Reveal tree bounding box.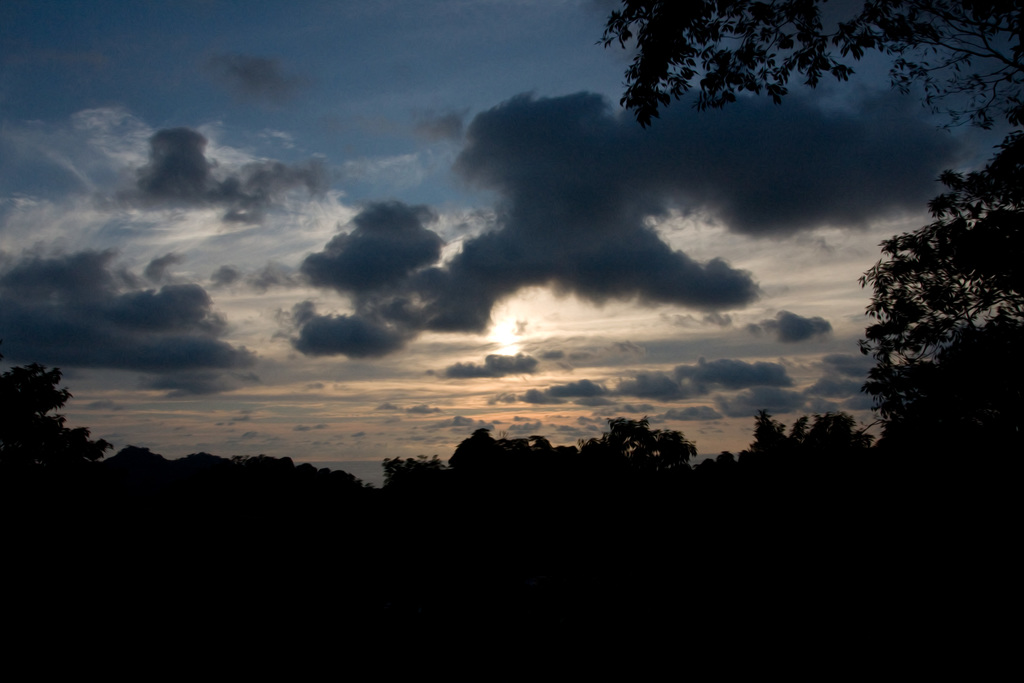
Revealed: region(0, 363, 114, 463).
